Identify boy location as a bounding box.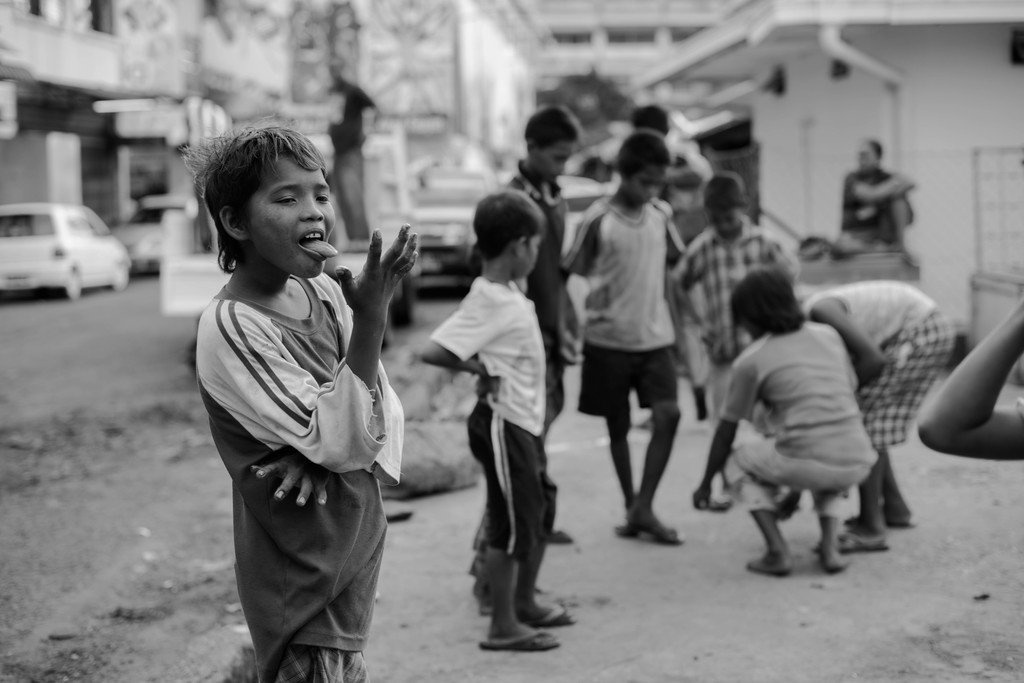
<box>422,189,565,650</box>.
